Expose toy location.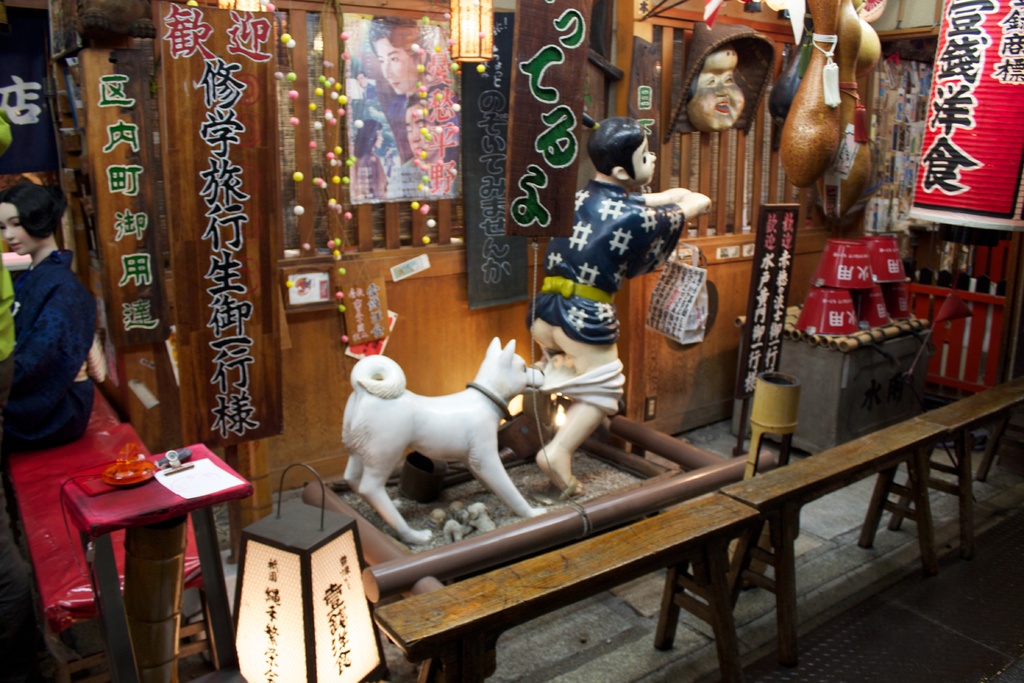
Exposed at (x1=676, y1=45, x2=755, y2=134).
